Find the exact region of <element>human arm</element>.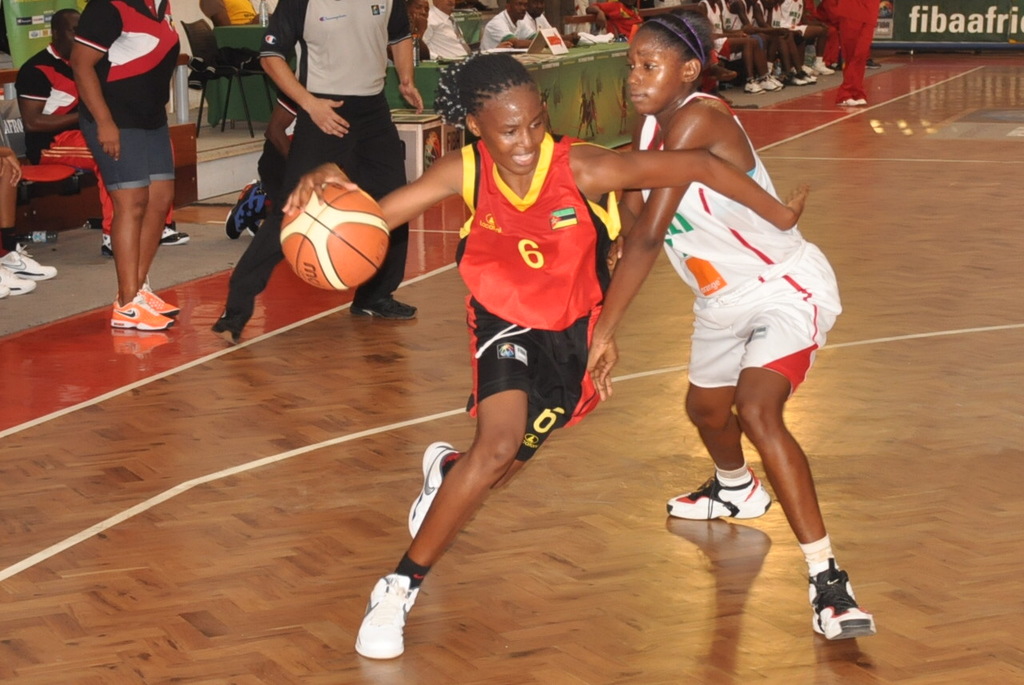
Exact region: bbox=[0, 132, 24, 190].
